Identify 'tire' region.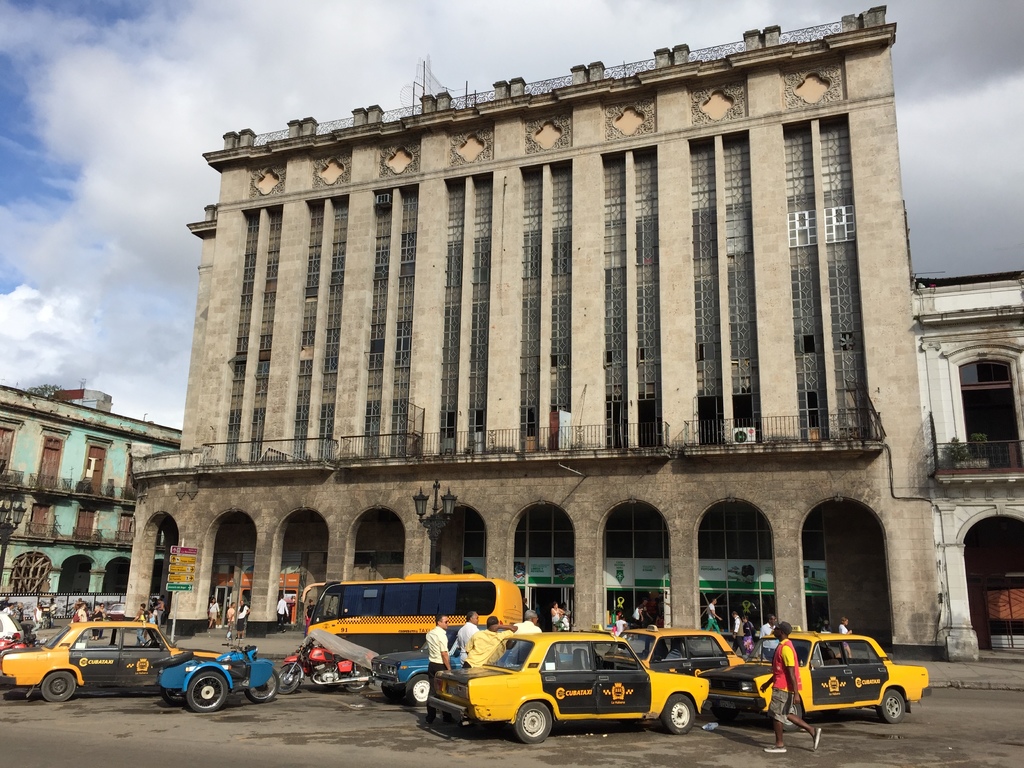
Region: [x1=184, y1=673, x2=229, y2=709].
